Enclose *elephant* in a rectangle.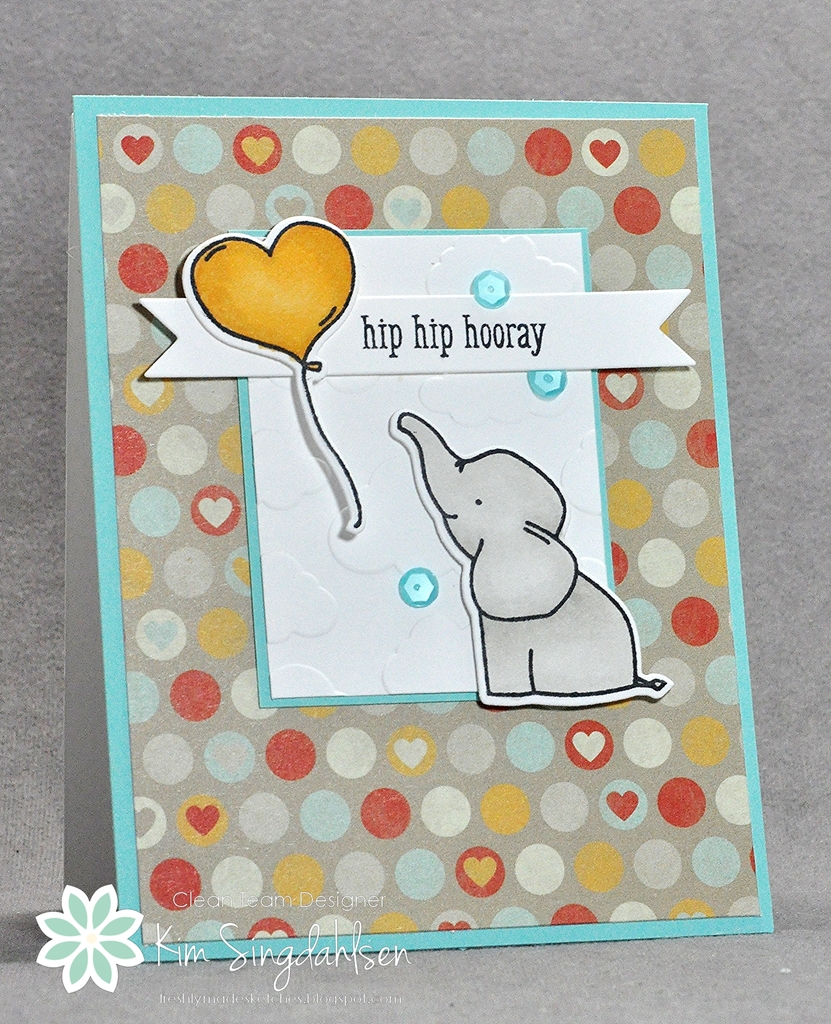
(left=392, top=411, right=660, bottom=697).
